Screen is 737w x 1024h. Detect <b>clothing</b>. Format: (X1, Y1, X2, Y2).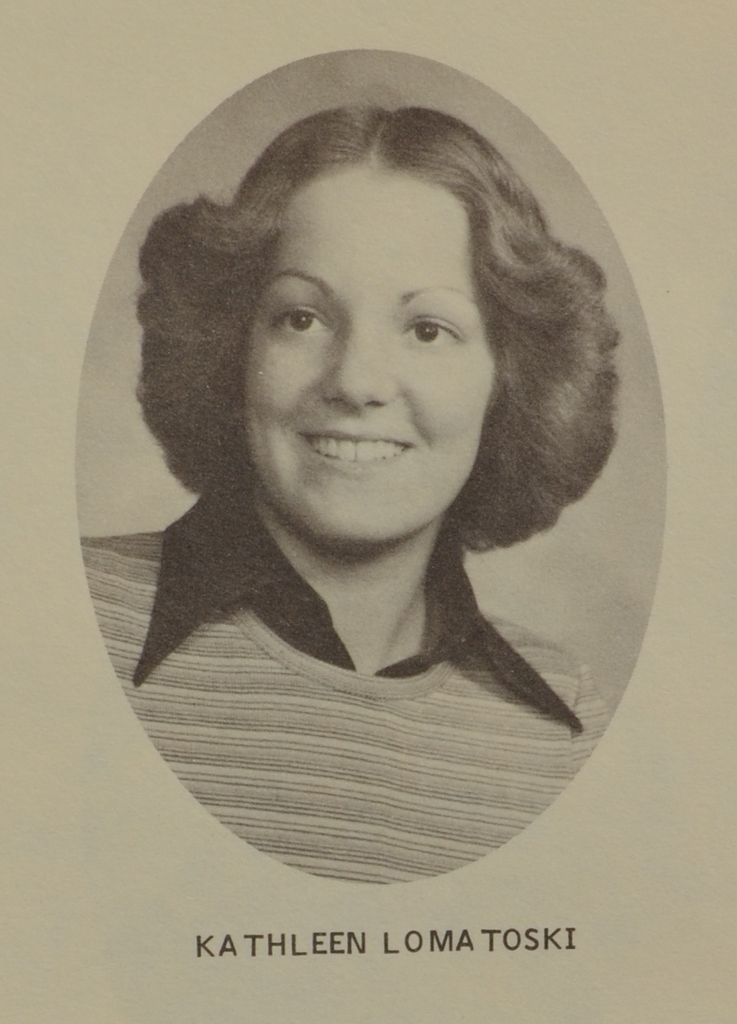
(73, 497, 616, 888).
